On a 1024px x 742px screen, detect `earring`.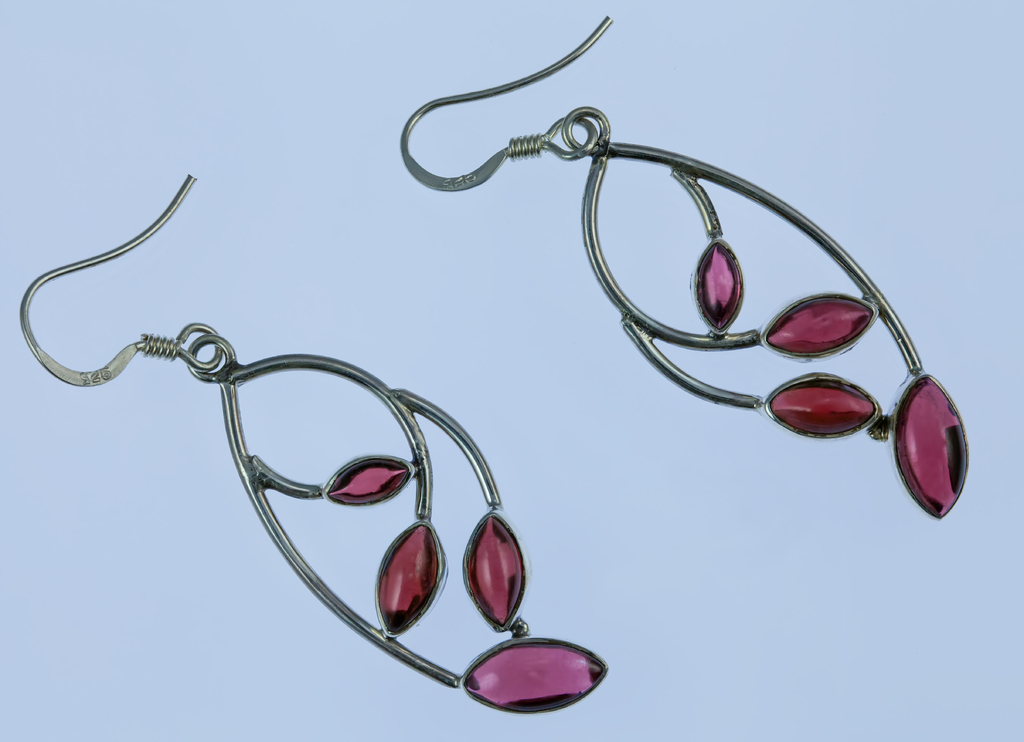
locate(395, 18, 971, 525).
